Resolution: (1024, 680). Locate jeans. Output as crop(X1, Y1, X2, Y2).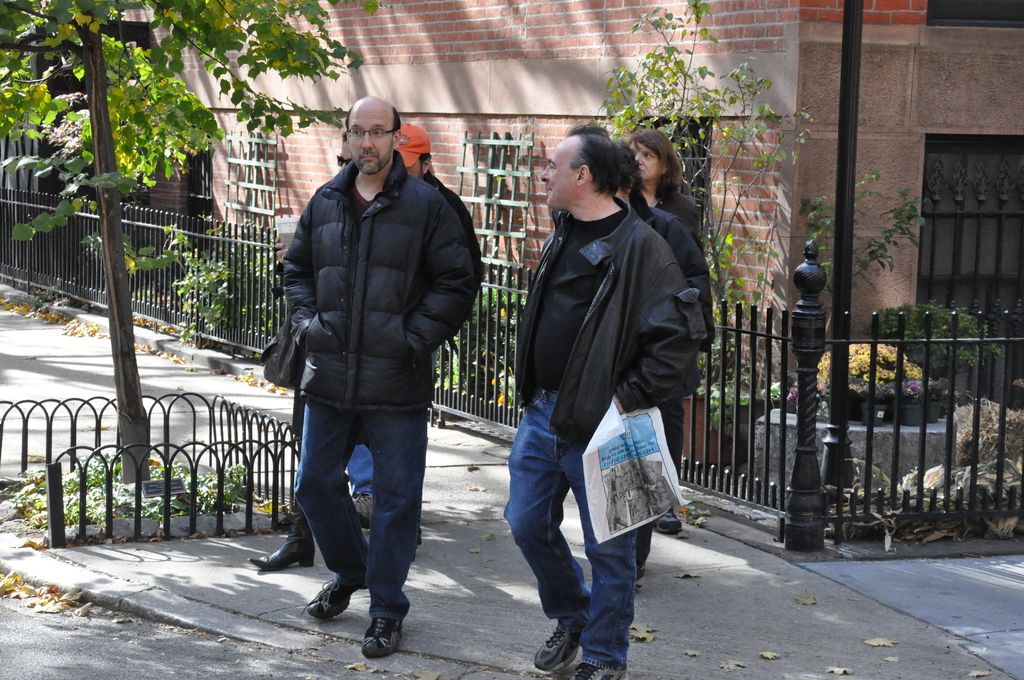
crop(499, 399, 631, 665).
